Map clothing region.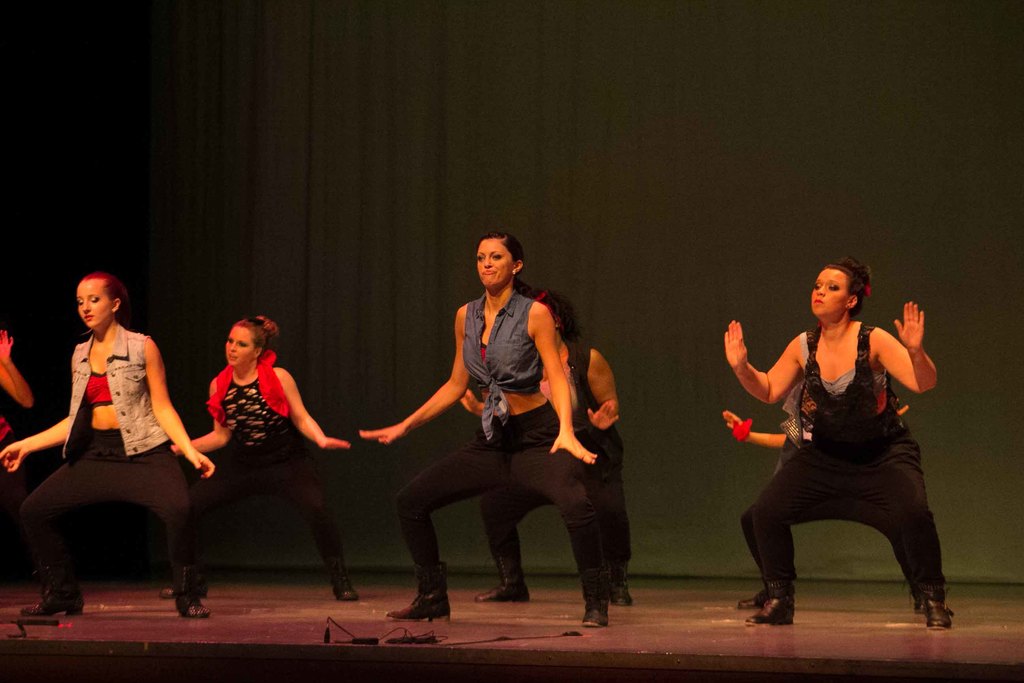
Mapped to box(9, 320, 212, 611).
